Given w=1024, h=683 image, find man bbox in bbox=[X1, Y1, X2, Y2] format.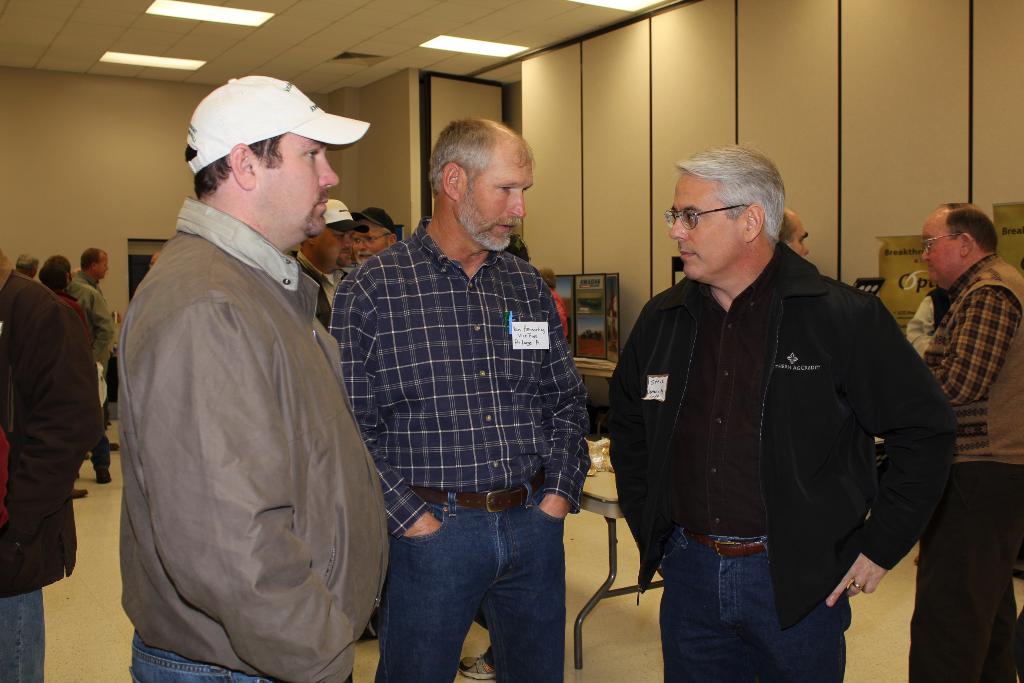
bbox=[0, 241, 109, 682].
